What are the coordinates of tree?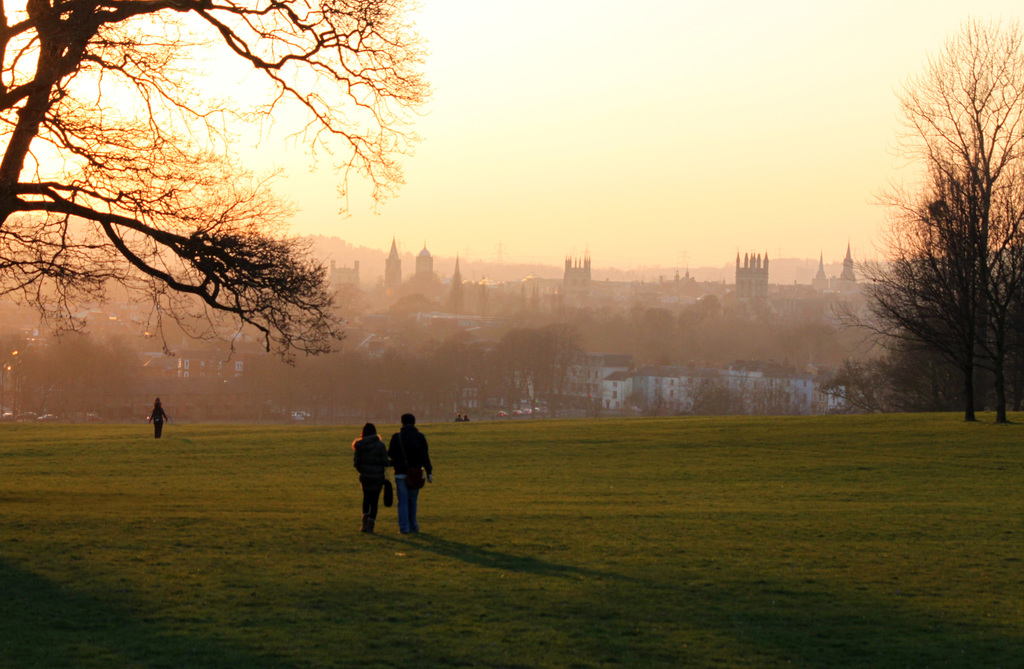
x1=481, y1=318, x2=589, y2=419.
